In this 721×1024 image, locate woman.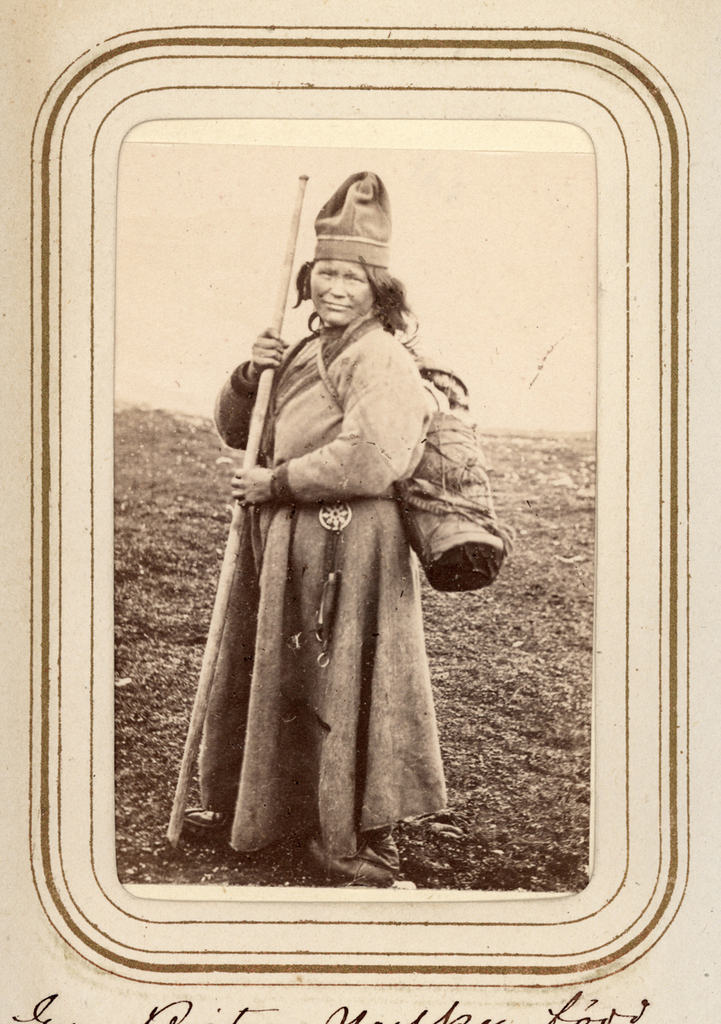
Bounding box: rect(150, 283, 503, 847).
